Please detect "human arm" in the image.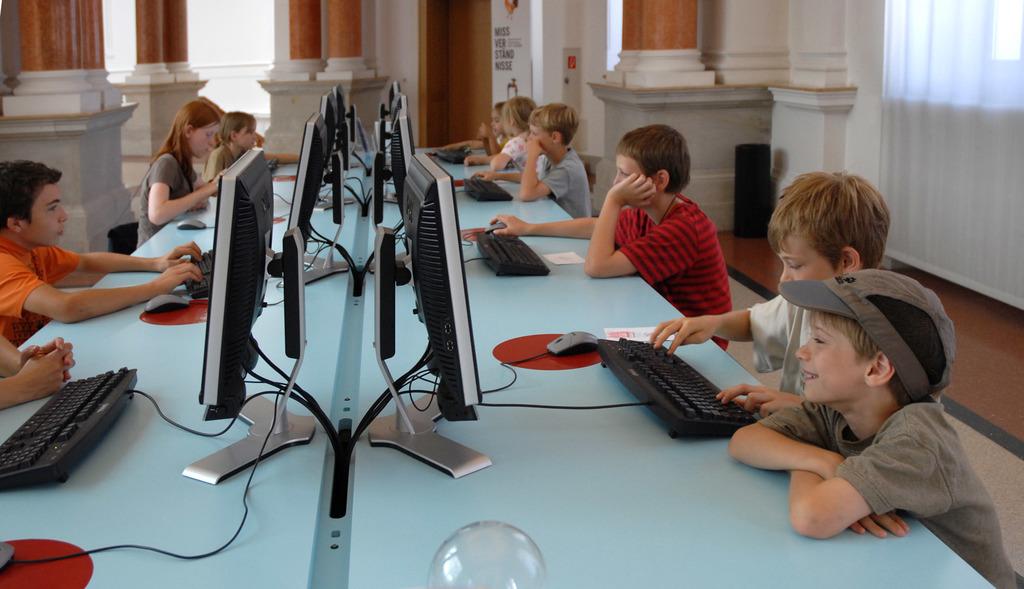
rect(490, 134, 527, 170).
